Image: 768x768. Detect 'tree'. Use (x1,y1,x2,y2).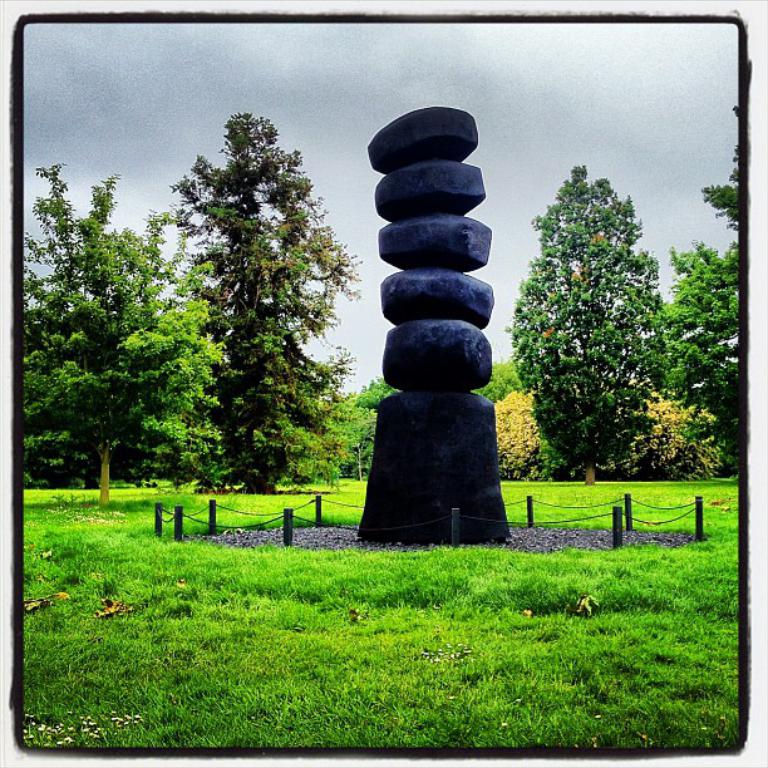
(24,152,228,507).
